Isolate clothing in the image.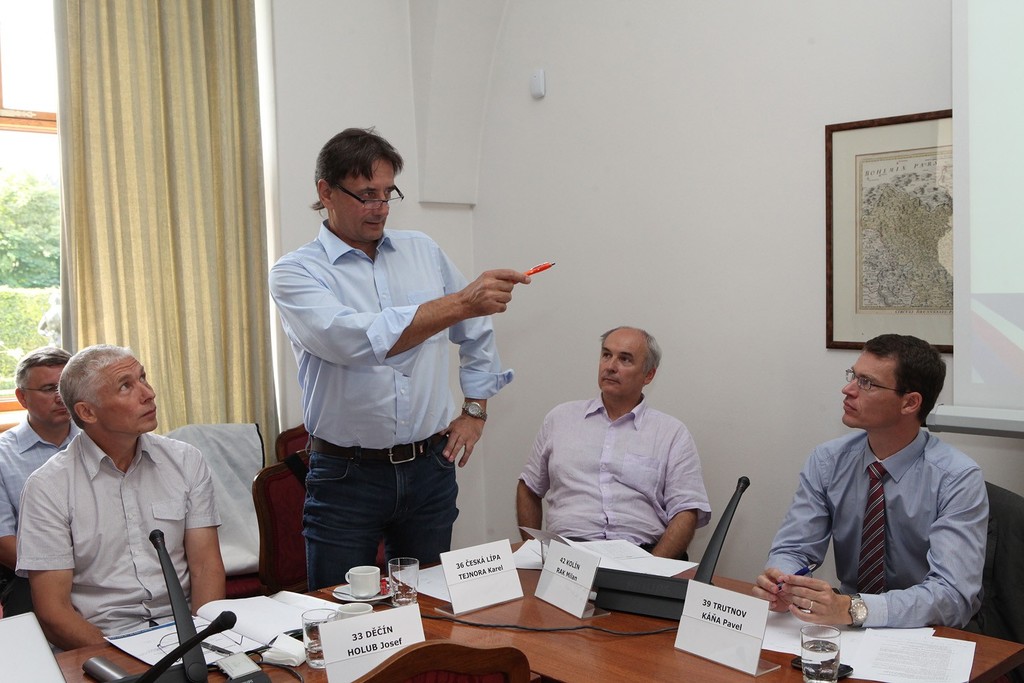
Isolated region: 519 392 715 564.
